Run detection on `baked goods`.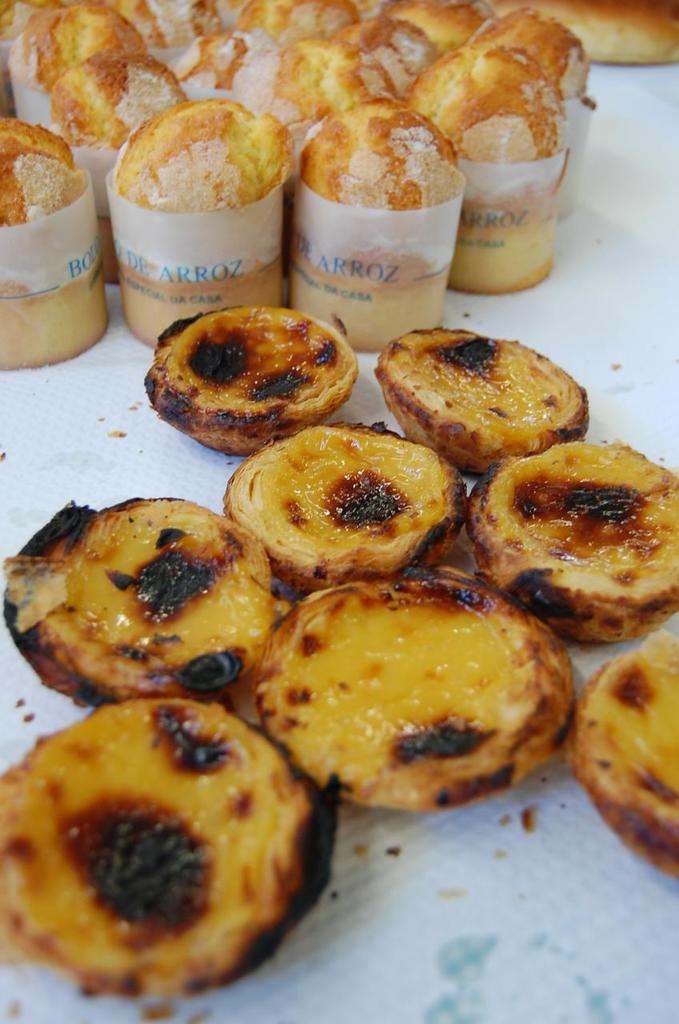
Result: 105, 0, 235, 74.
